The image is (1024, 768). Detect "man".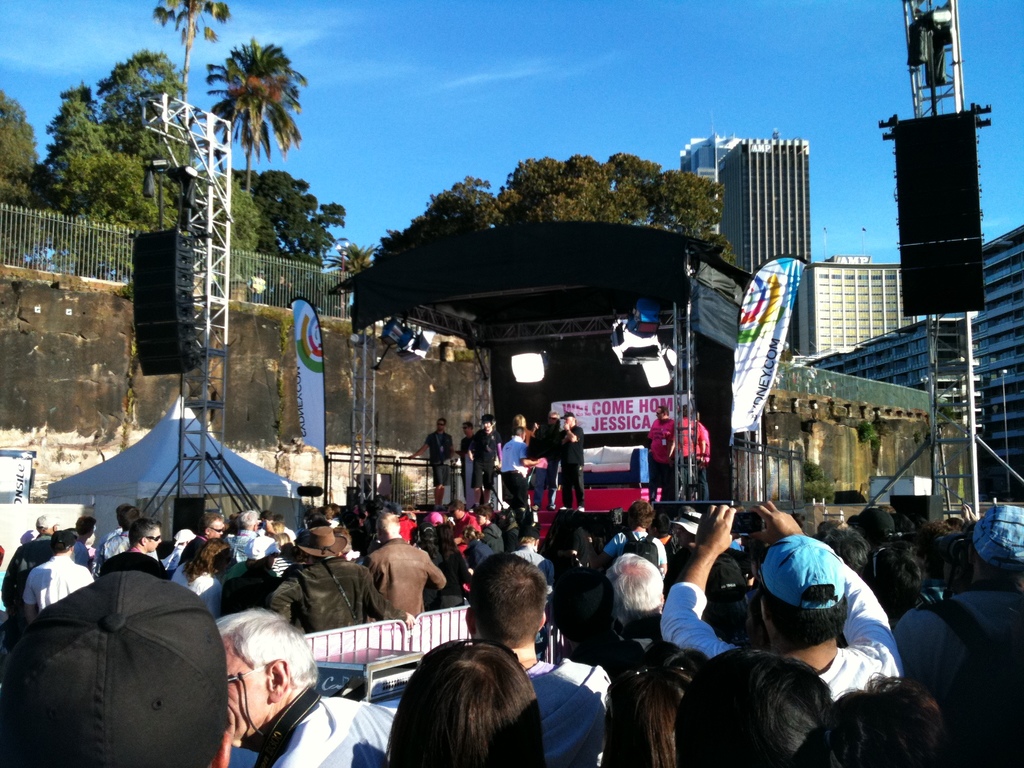
Detection: bbox=(465, 421, 504, 507).
